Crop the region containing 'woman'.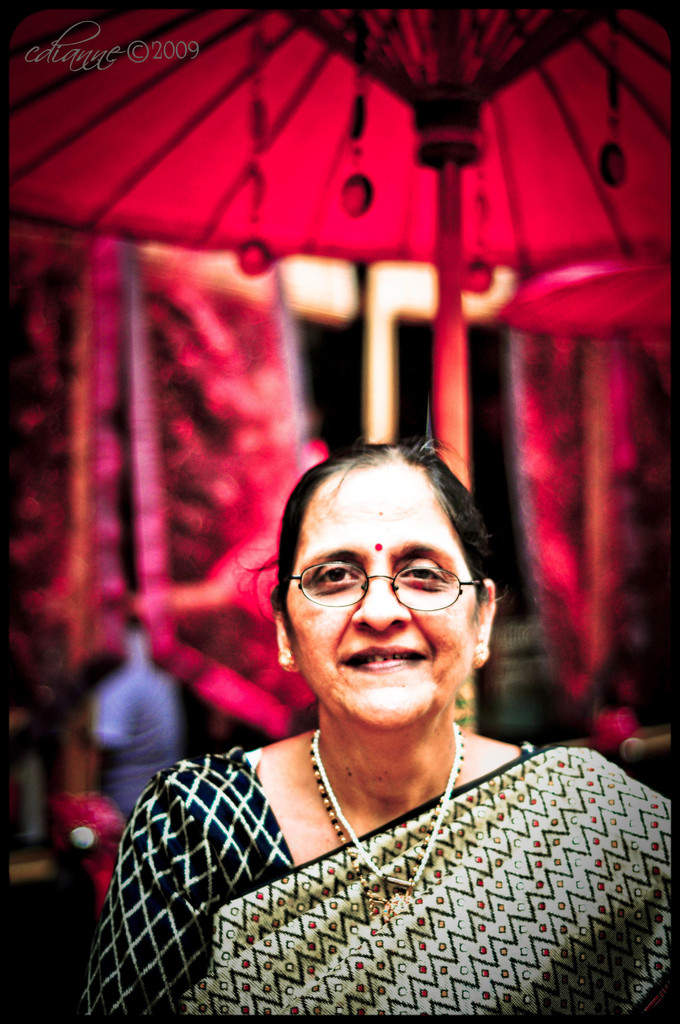
Crop region: [52,564,629,1023].
